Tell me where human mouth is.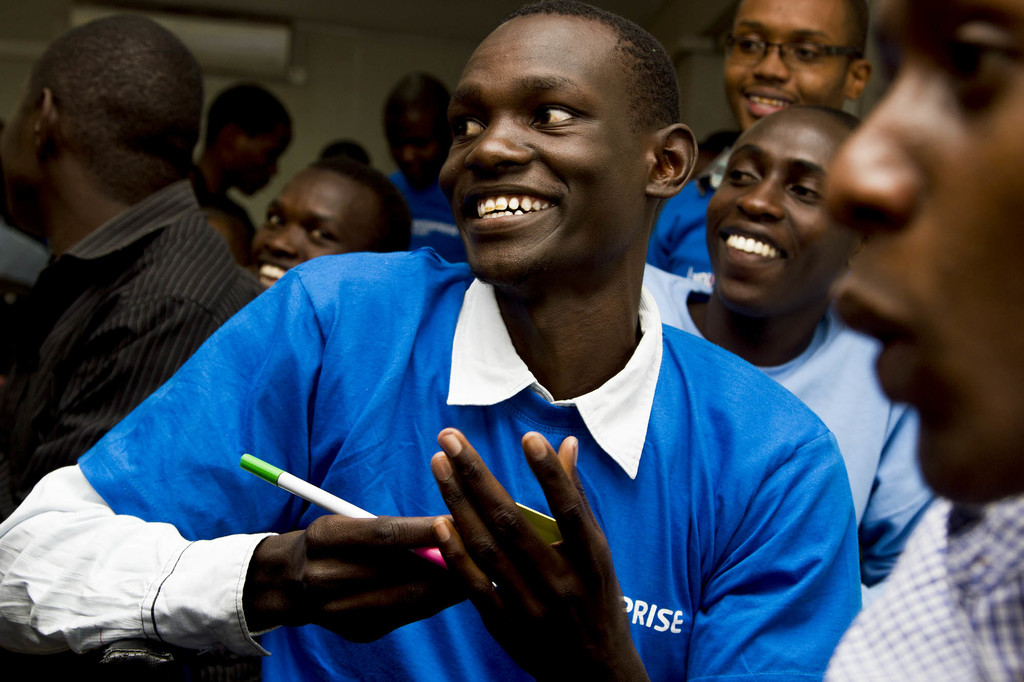
human mouth is at crop(700, 226, 798, 270).
